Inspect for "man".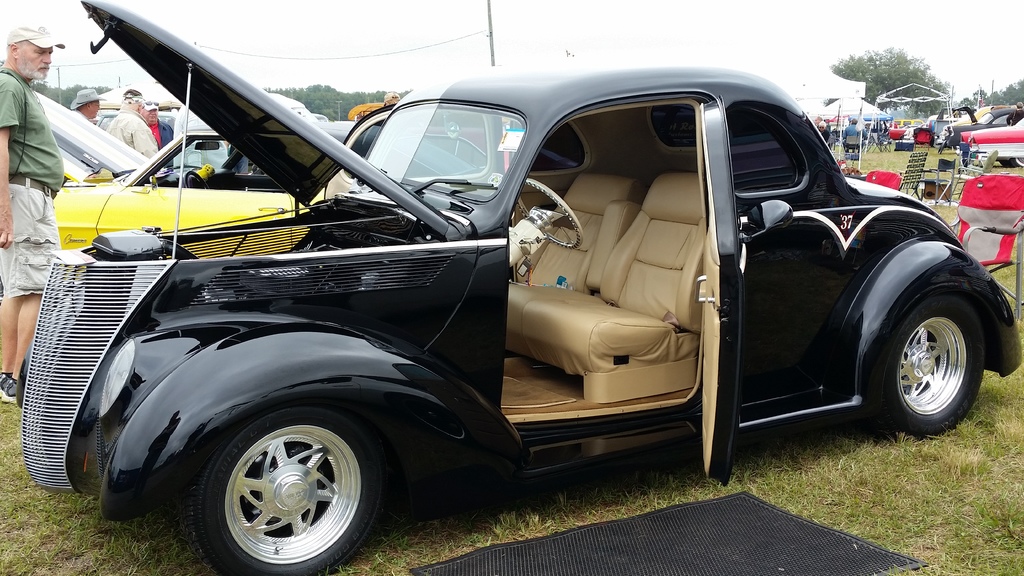
Inspection: bbox=[107, 87, 158, 166].
